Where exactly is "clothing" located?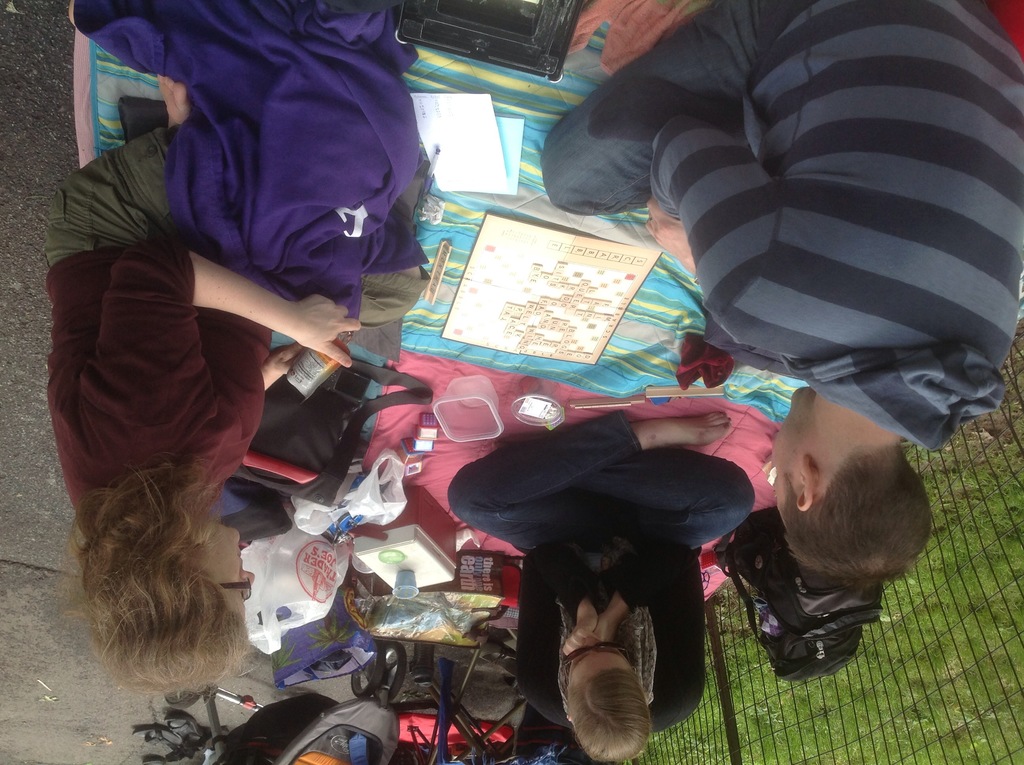
Its bounding box is (left=444, top=410, right=754, bottom=732).
